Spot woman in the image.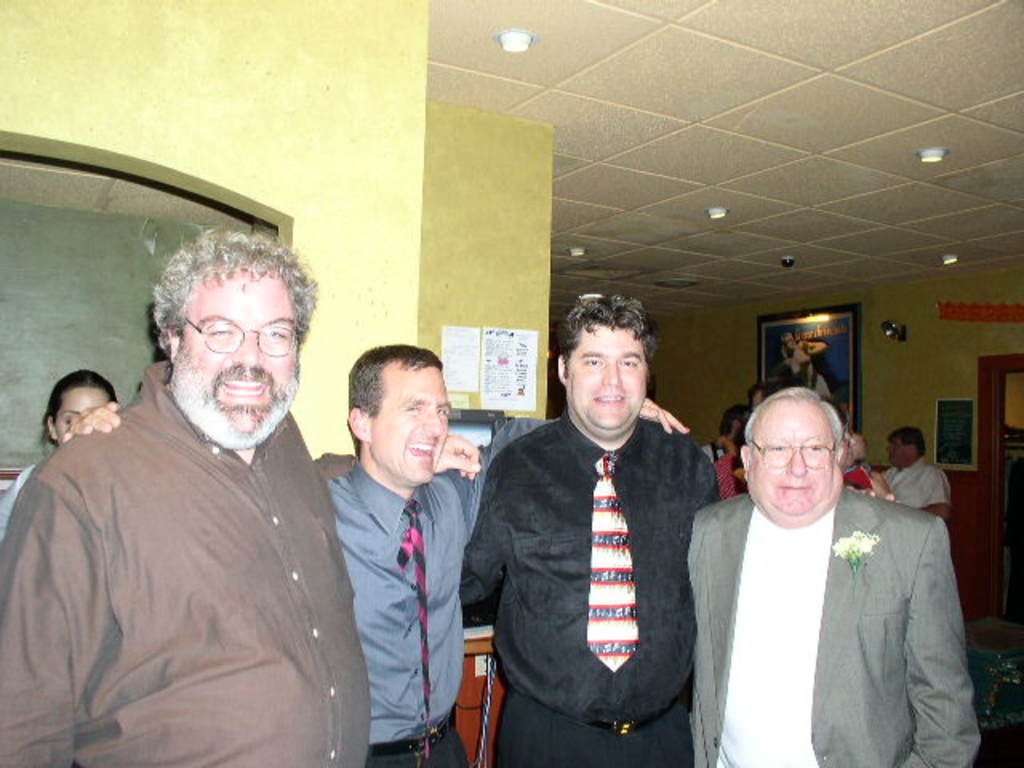
woman found at box(0, 371, 117, 536).
